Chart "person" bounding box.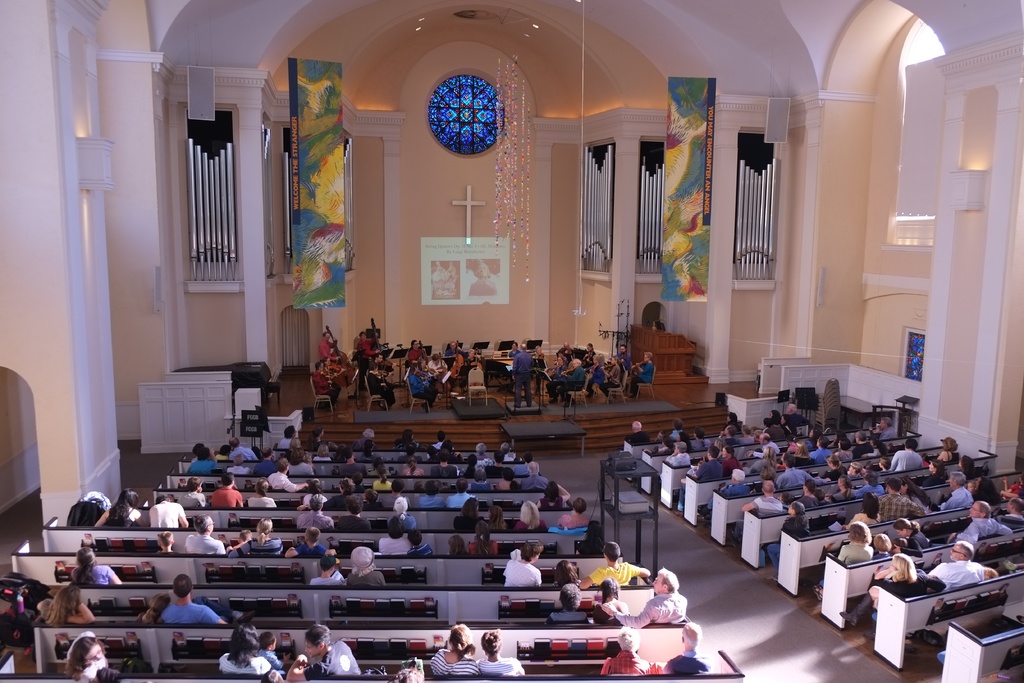
Charted: box(720, 411, 749, 432).
